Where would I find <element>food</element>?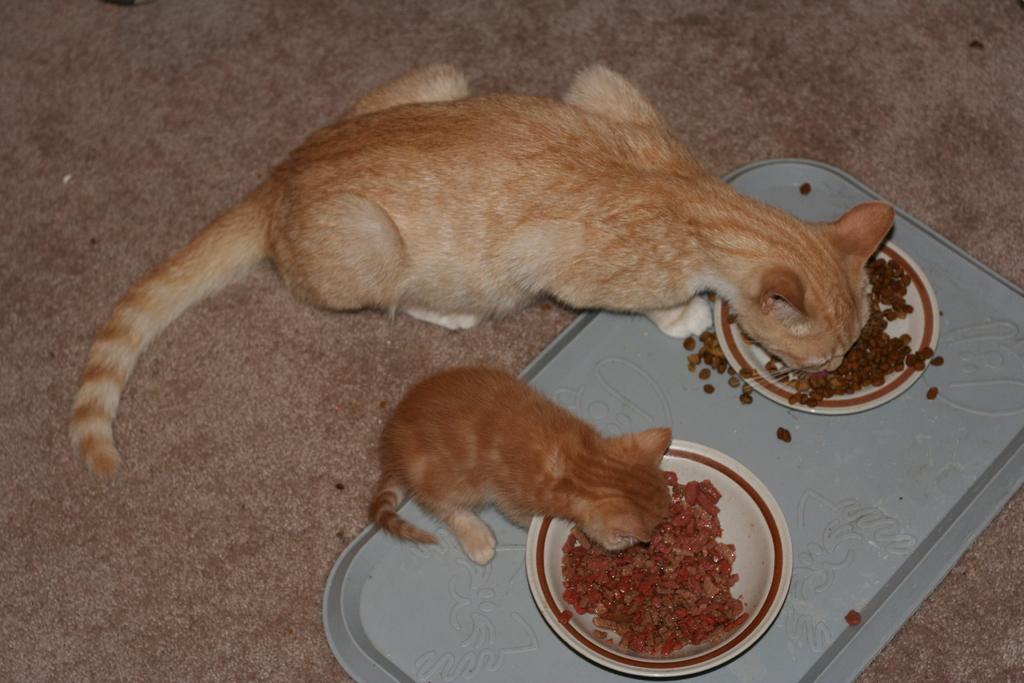
At box=[778, 425, 790, 442].
